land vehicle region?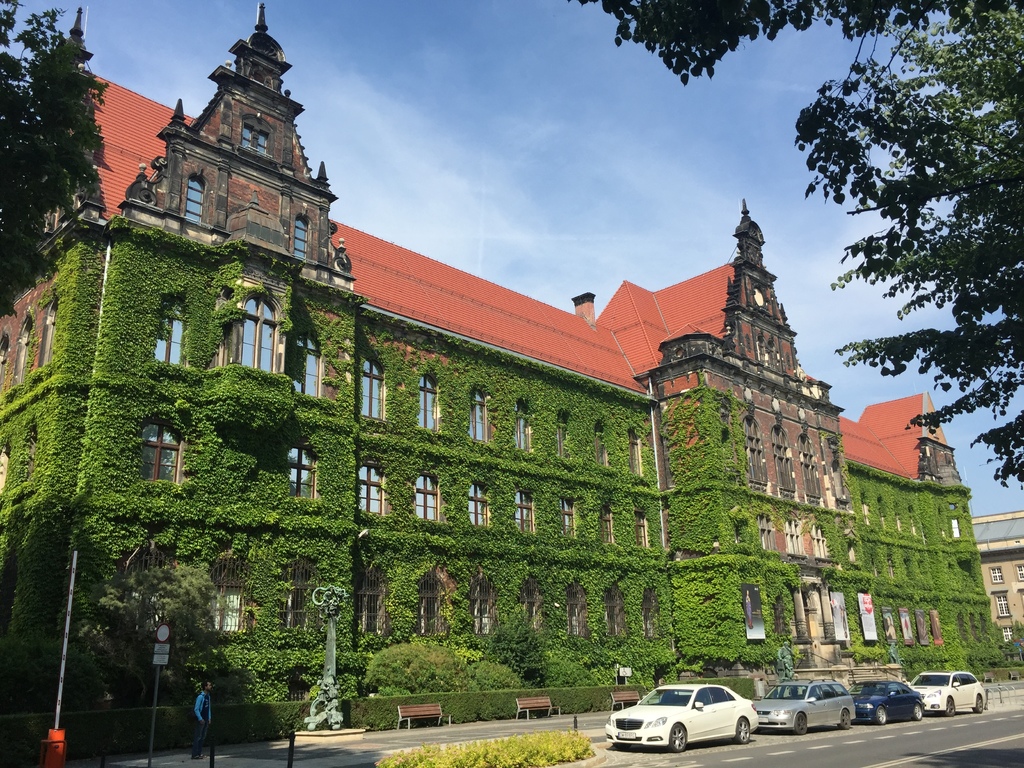
pyautogui.locateOnScreen(751, 675, 857, 738)
